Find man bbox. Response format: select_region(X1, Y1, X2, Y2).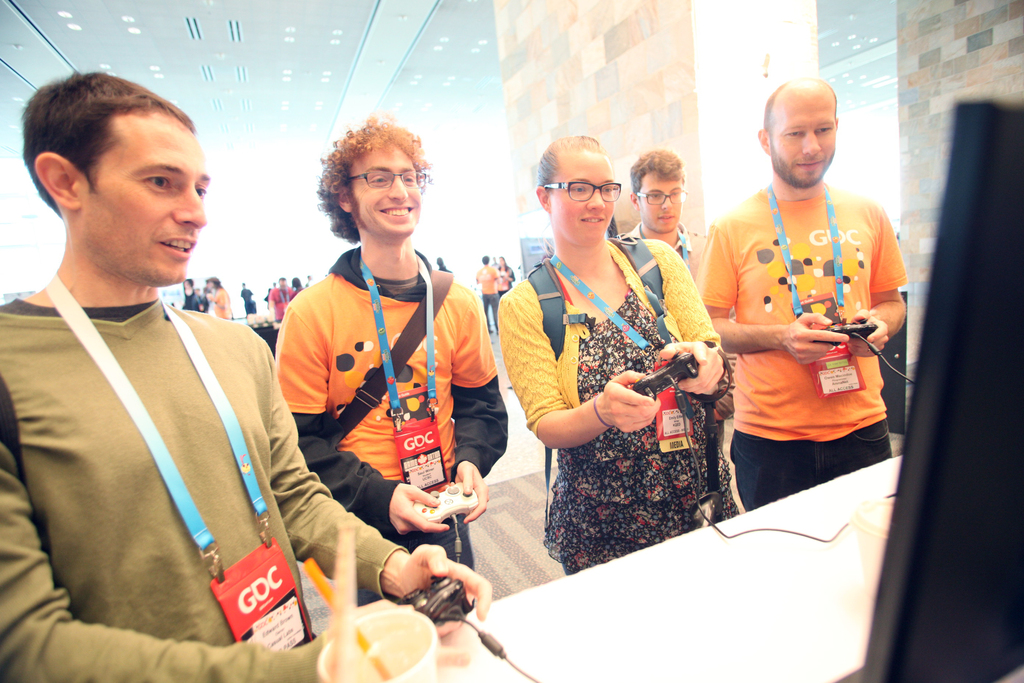
select_region(693, 74, 904, 504).
